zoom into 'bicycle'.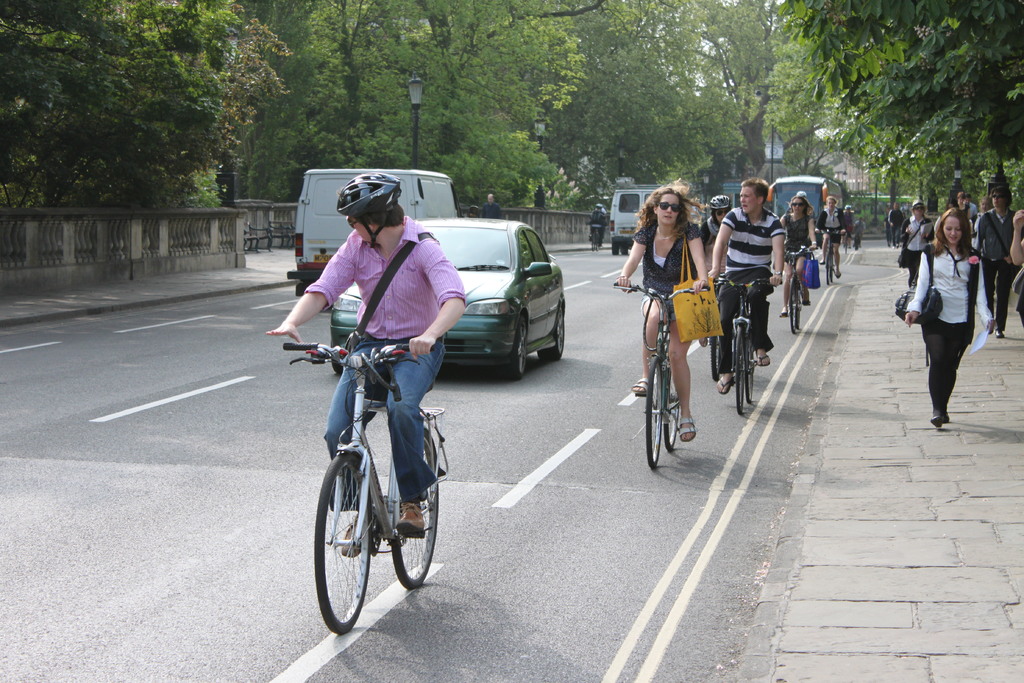
Zoom target: [856, 231, 861, 249].
